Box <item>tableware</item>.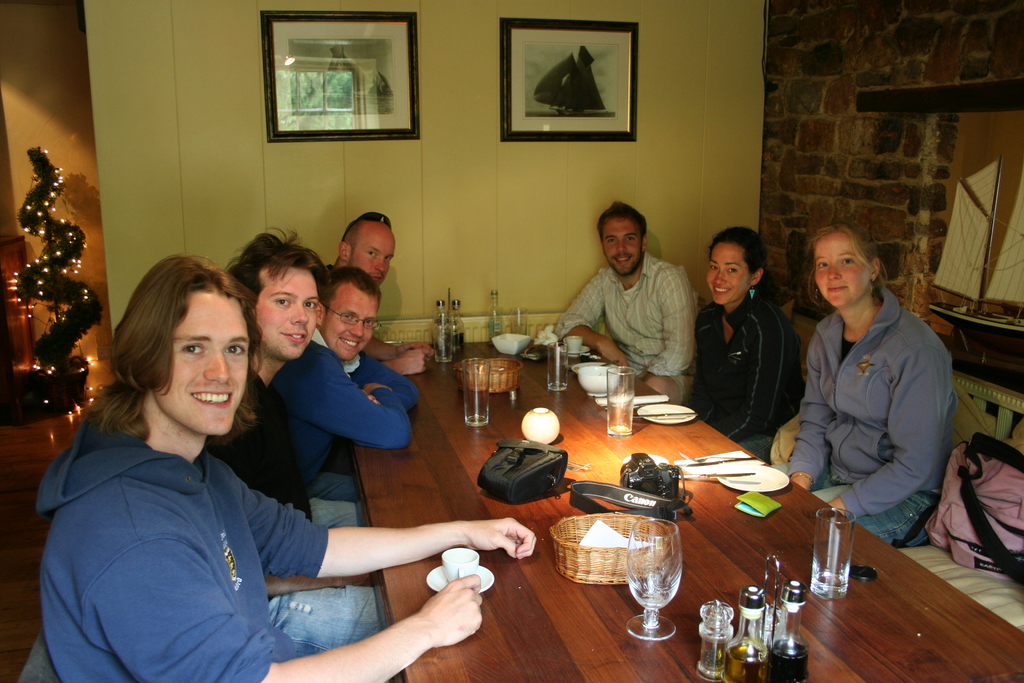
<box>568,334,583,349</box>.
